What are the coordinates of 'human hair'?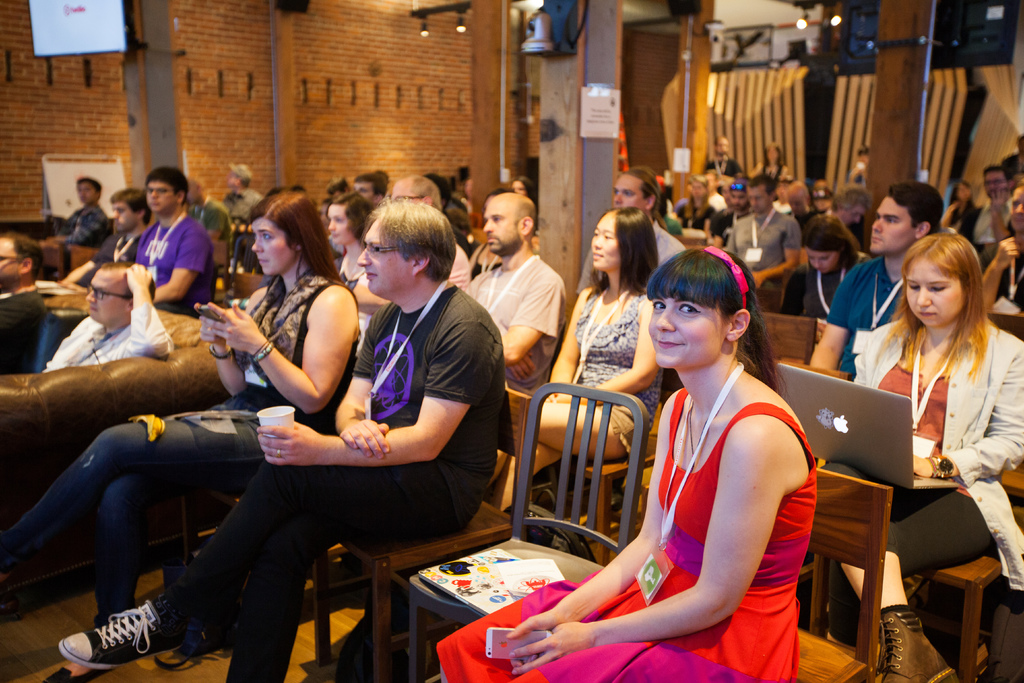
[x1=354, y1=172, x2=387, y2=200].
